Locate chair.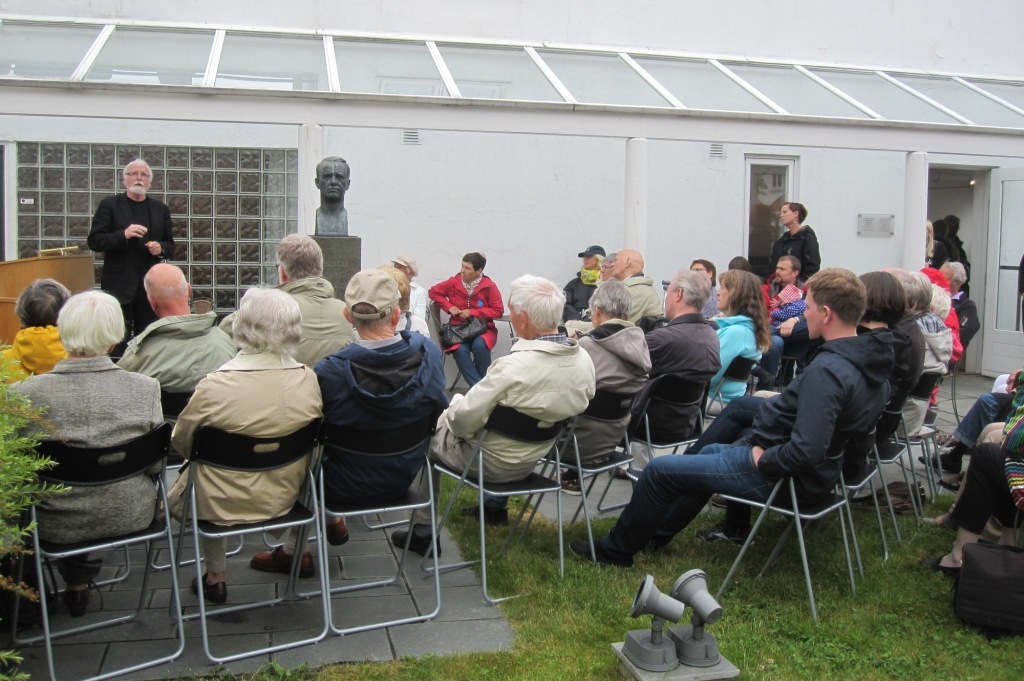
Bounding box: select_region(821, 409, 924, 549).
